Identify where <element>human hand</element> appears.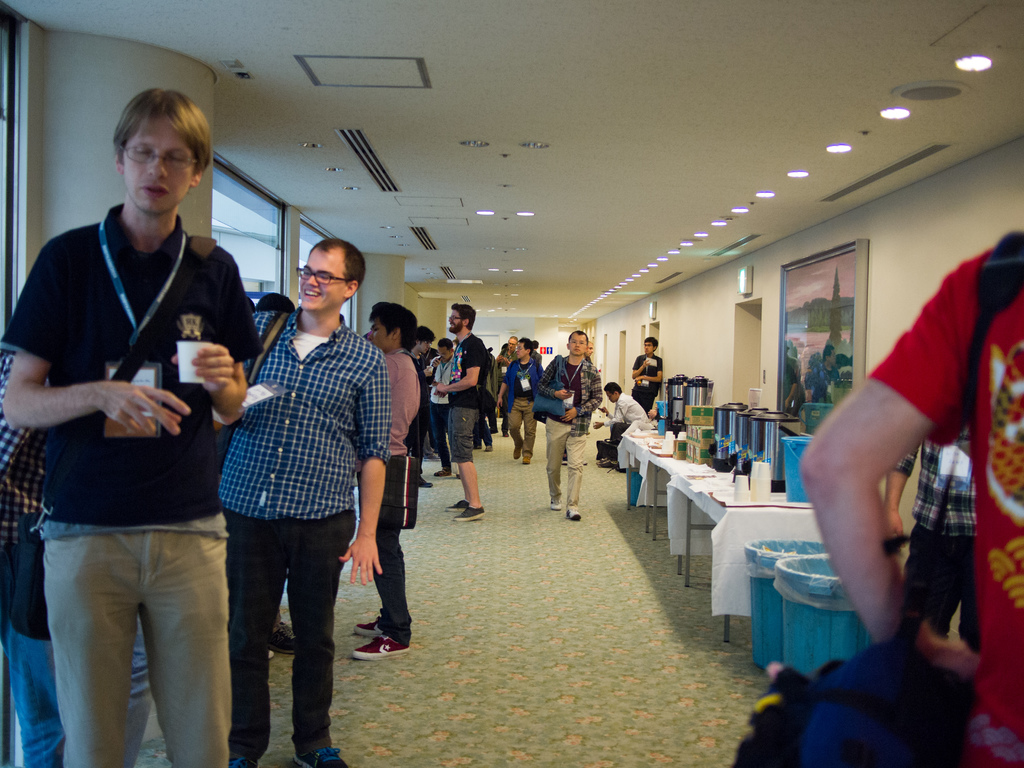
Appears at [592, 422, 602, 430].
